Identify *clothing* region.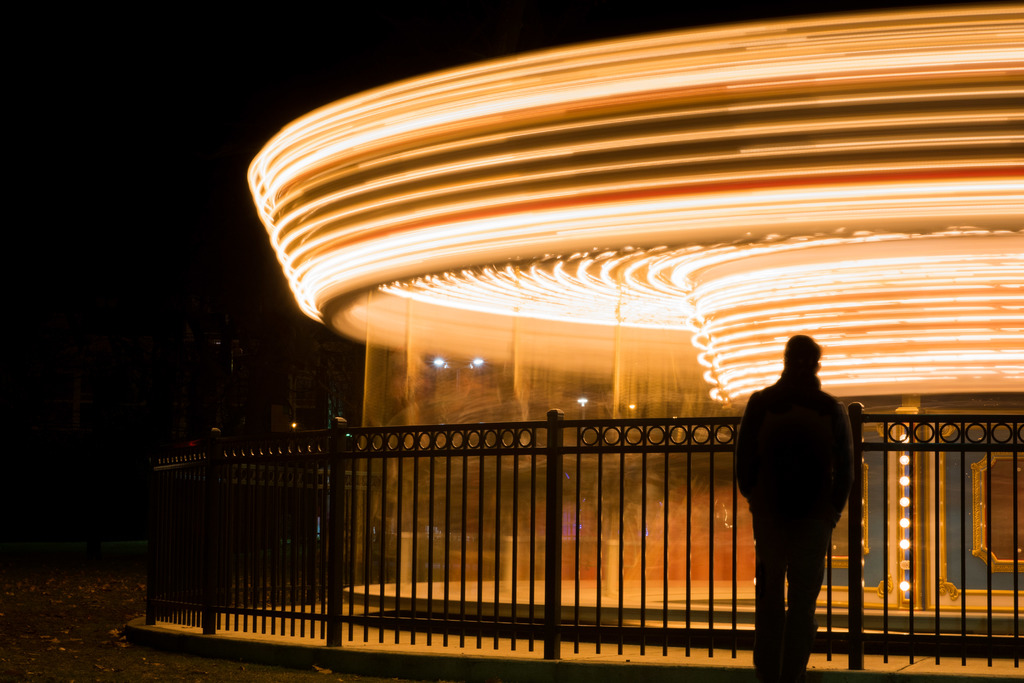
Region: l=733, t=367, r=856, b=664.
